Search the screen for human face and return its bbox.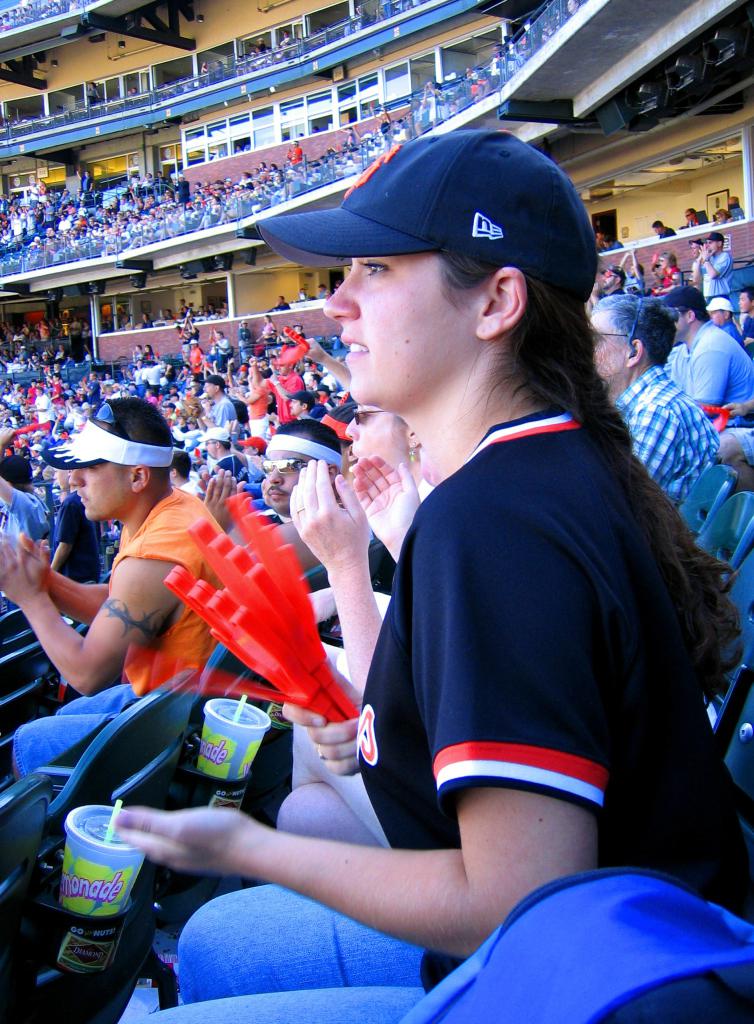
Found: [left=265, top=445, right=300, bottom=510].
